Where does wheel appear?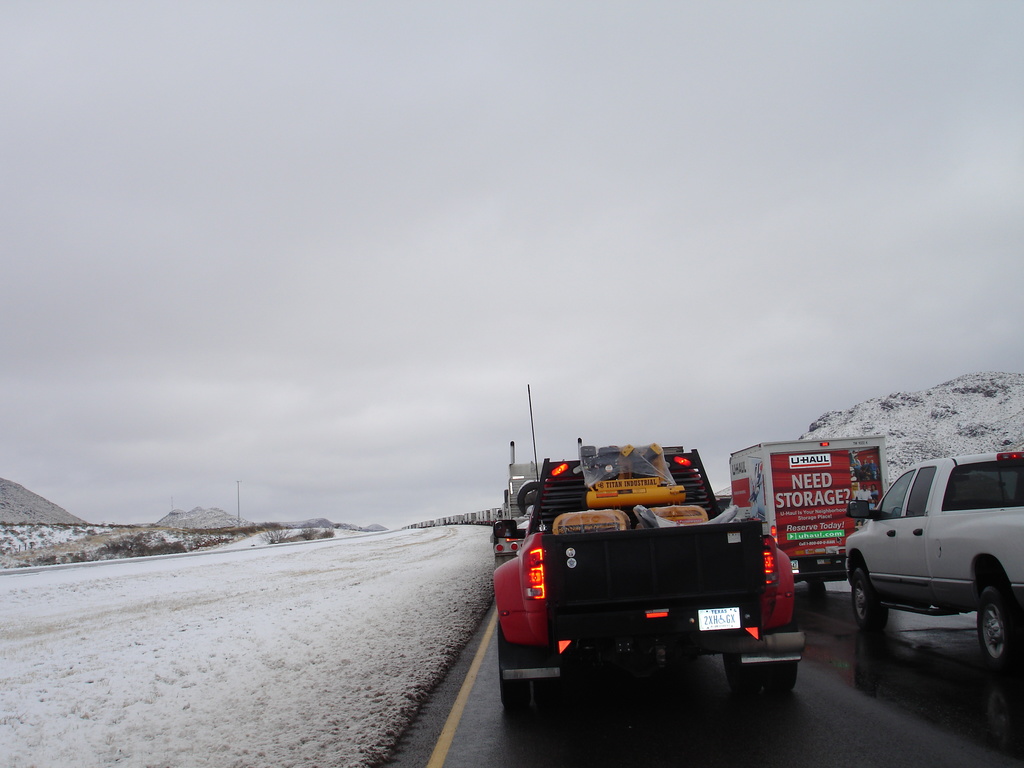
Appears at (852, 569, 888, 631).
